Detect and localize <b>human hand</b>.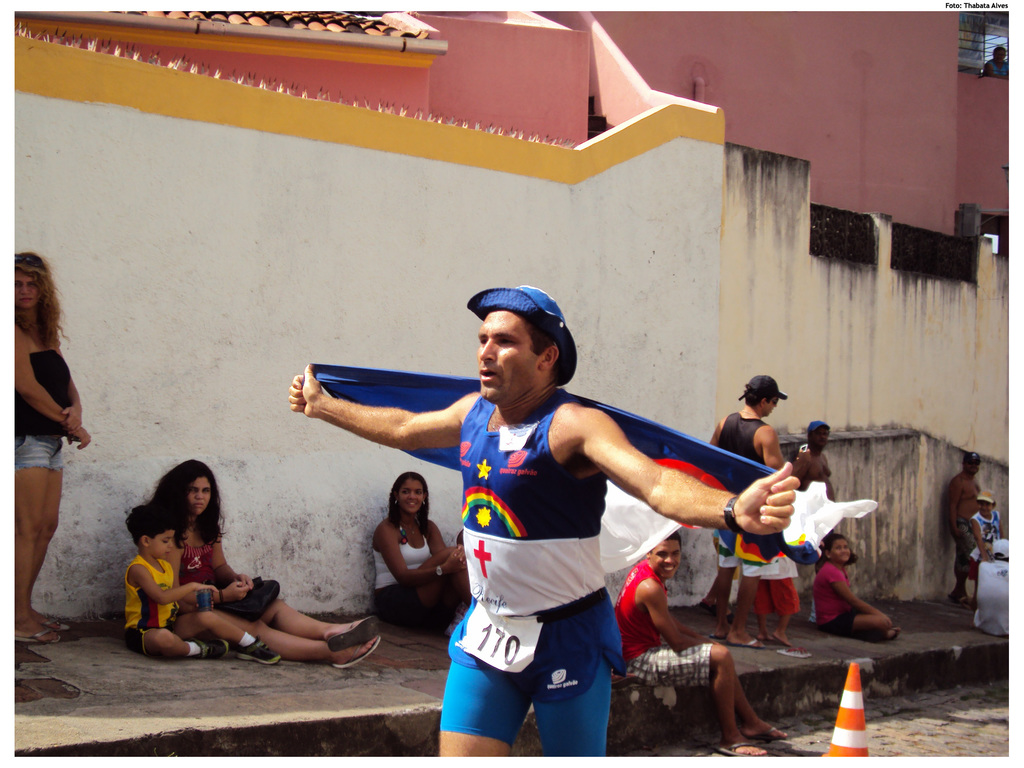
Localized at BBox(282, 353, 482, 474).
